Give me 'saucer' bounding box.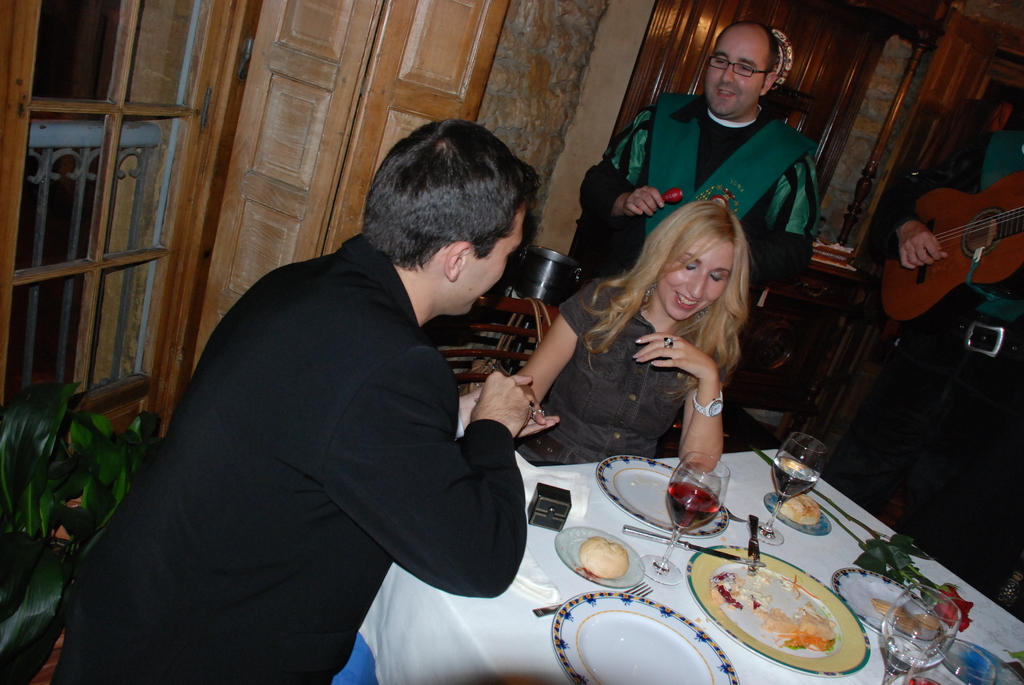
[767, 492, 832, 537].
